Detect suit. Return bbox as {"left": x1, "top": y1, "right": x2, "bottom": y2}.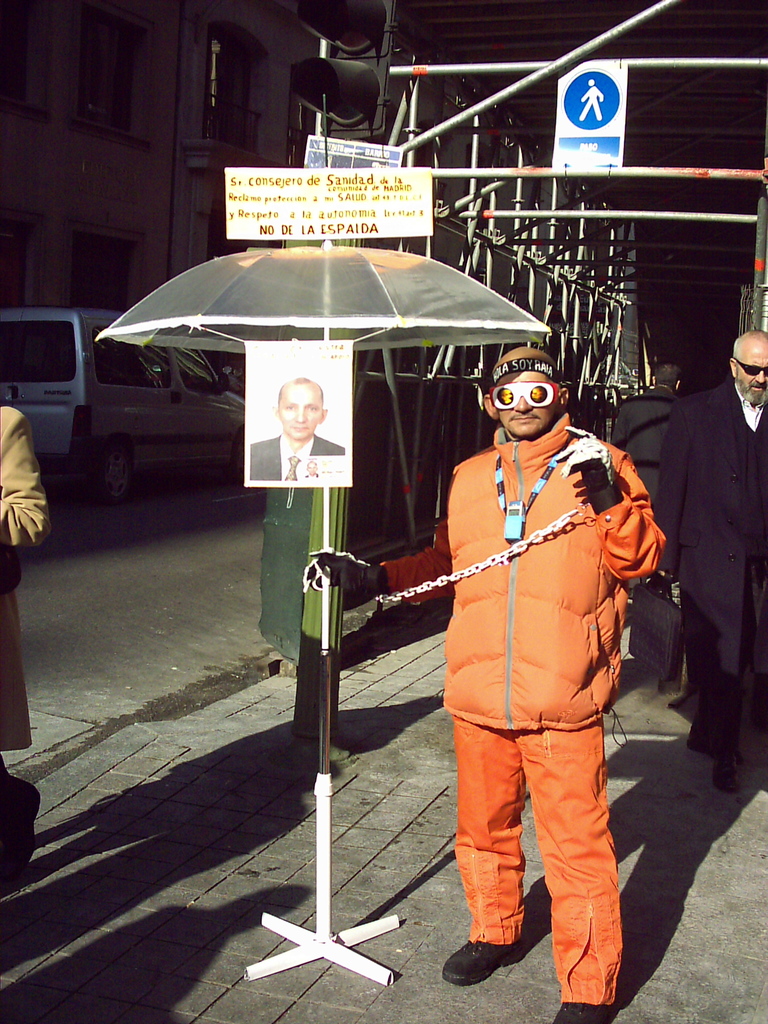
{"left": 611, "top": 385, "right": 681, "bottom": 497}.
